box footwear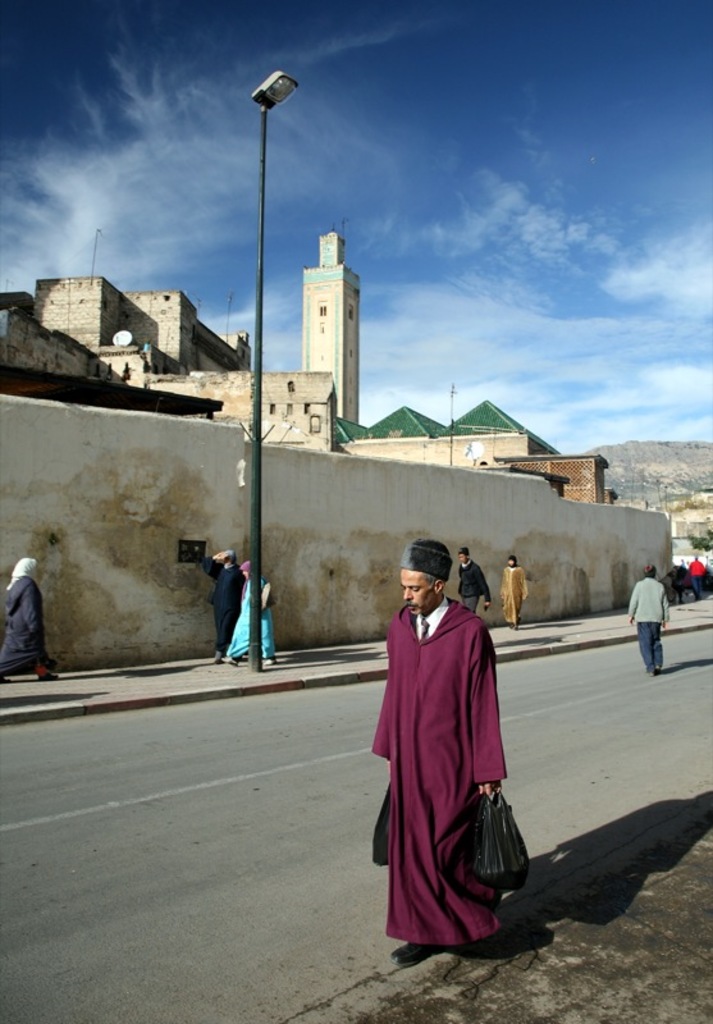
(x1=40, y1=672, x2=61, y2=678)
